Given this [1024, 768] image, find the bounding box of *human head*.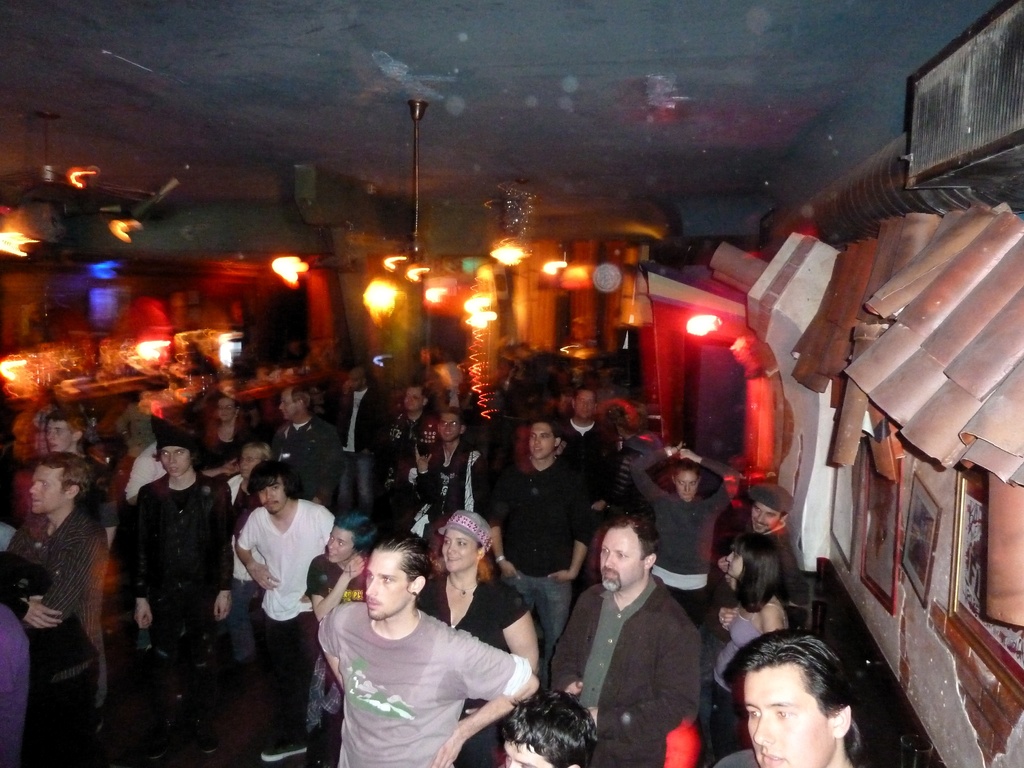
locate(346, 367, 368, 392).
